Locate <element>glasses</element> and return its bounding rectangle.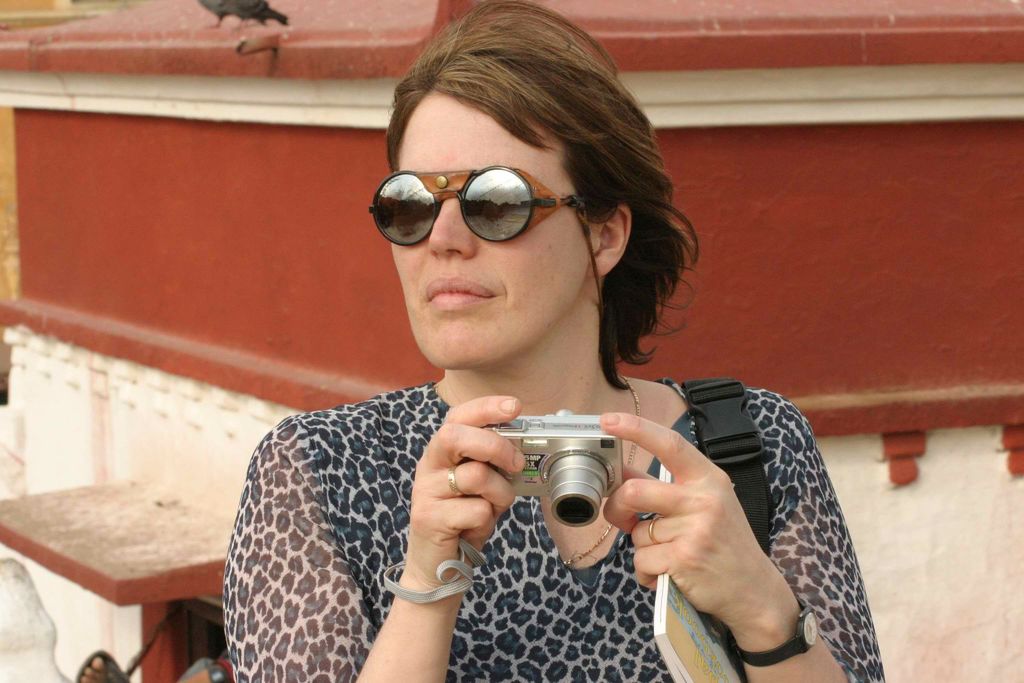
select_region(371, 161, 587, 245).
